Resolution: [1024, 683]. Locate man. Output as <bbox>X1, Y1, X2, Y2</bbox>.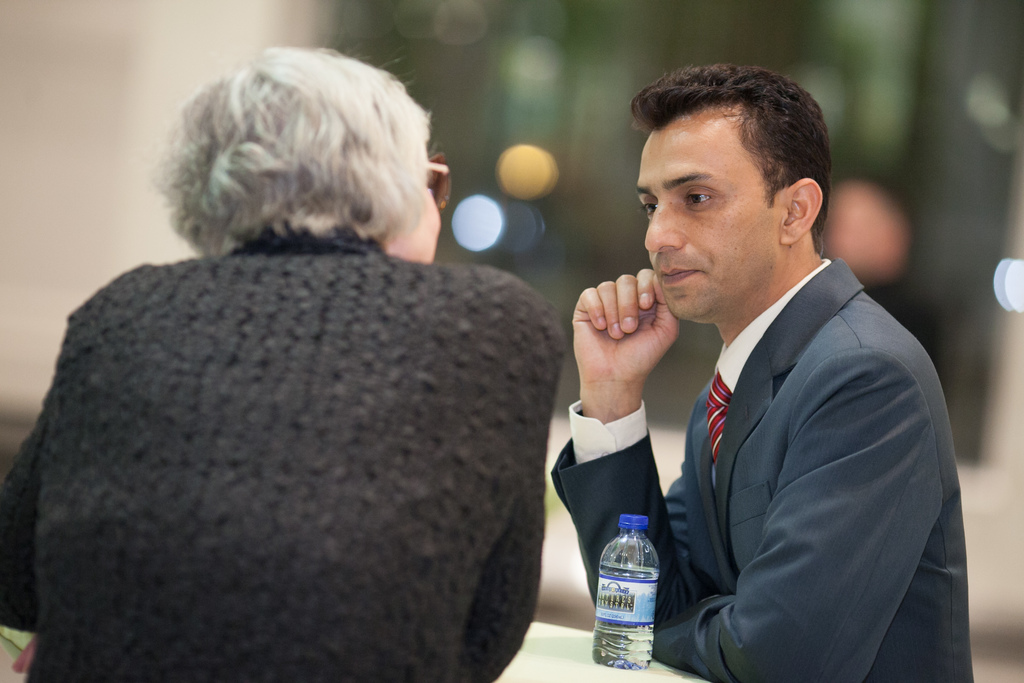
<bbox>602, 88, 969, 673</bbox>.
